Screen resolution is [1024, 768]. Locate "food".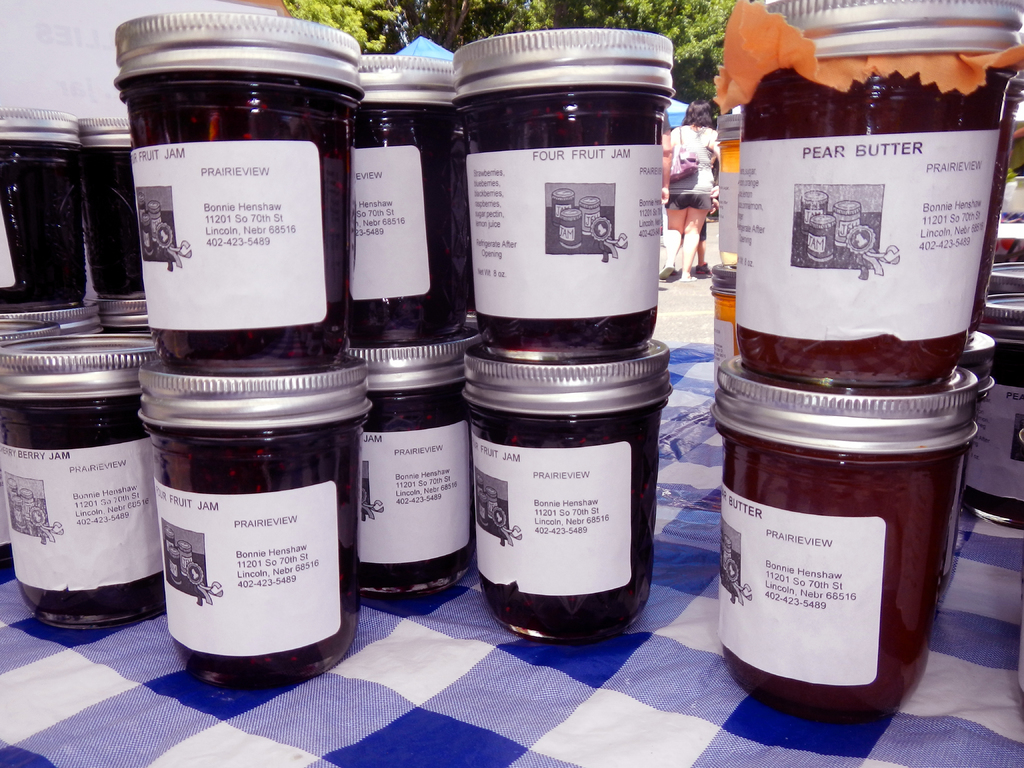
x1=344, y1=51, x2=455, y2=344.
